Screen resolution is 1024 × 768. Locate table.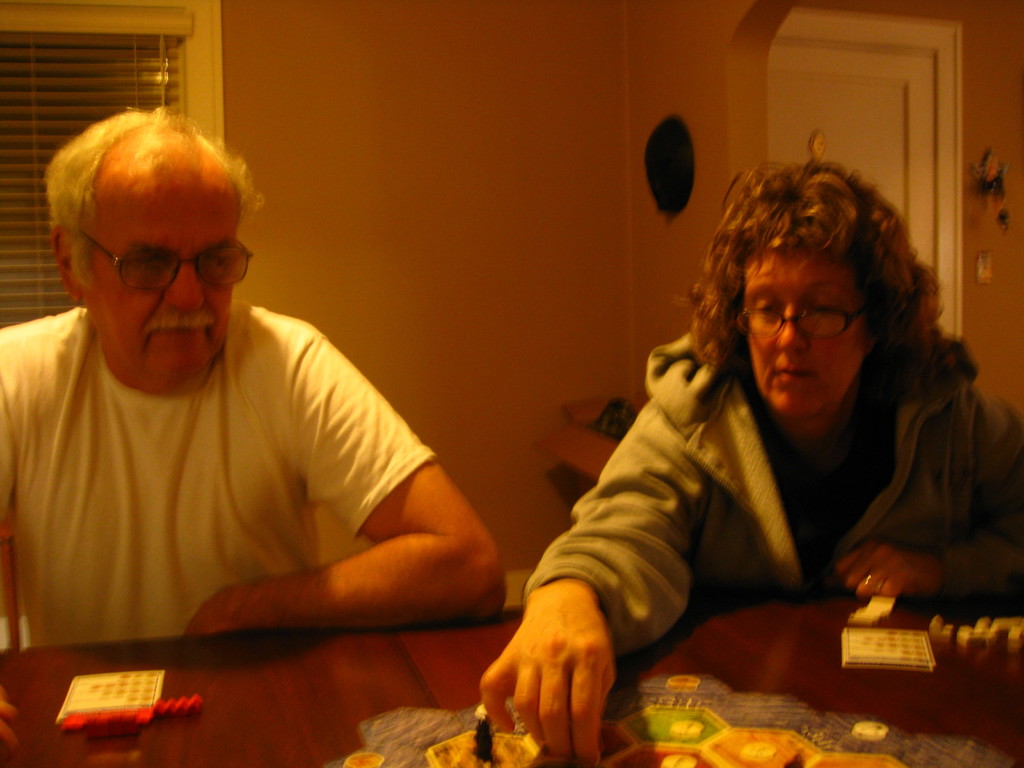
rect(0, 605, 1023, 767).
